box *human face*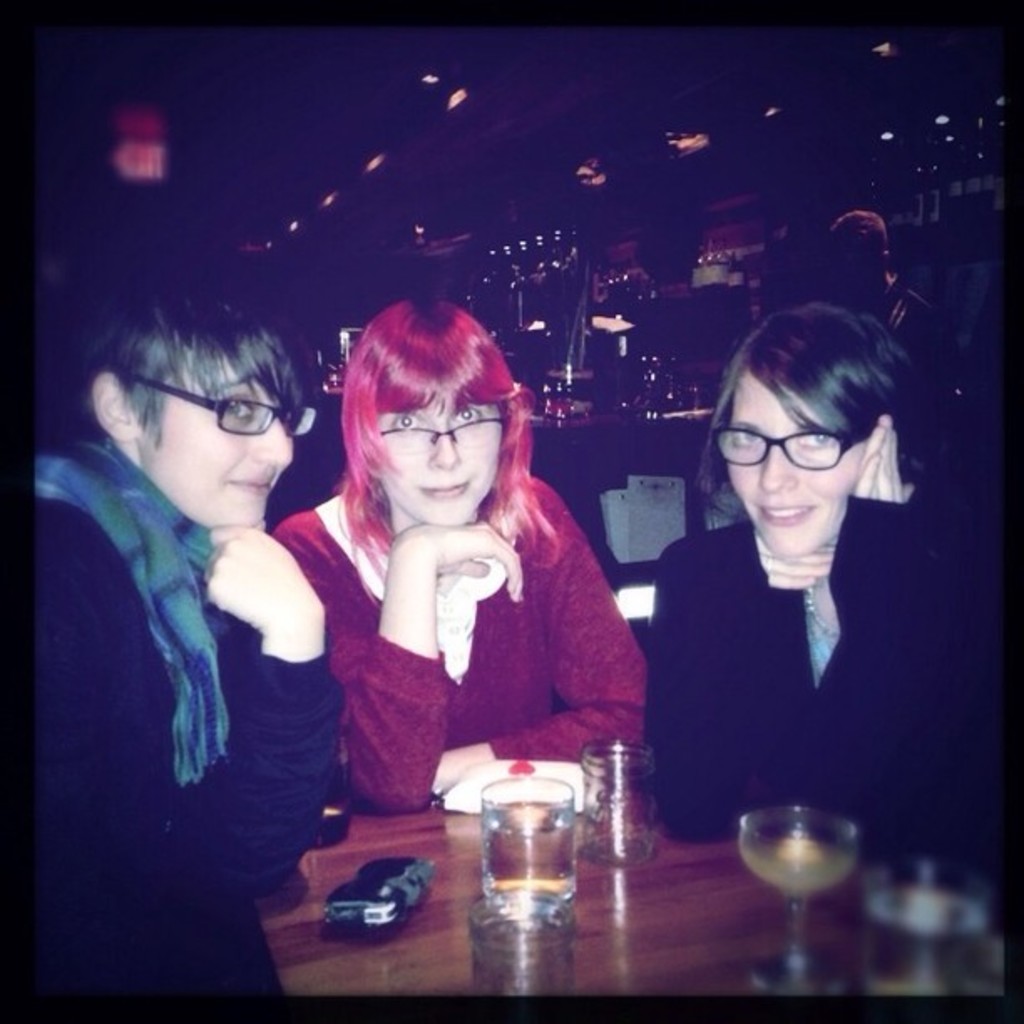
(x1=141, y1=350, x2=303, y2=525)
